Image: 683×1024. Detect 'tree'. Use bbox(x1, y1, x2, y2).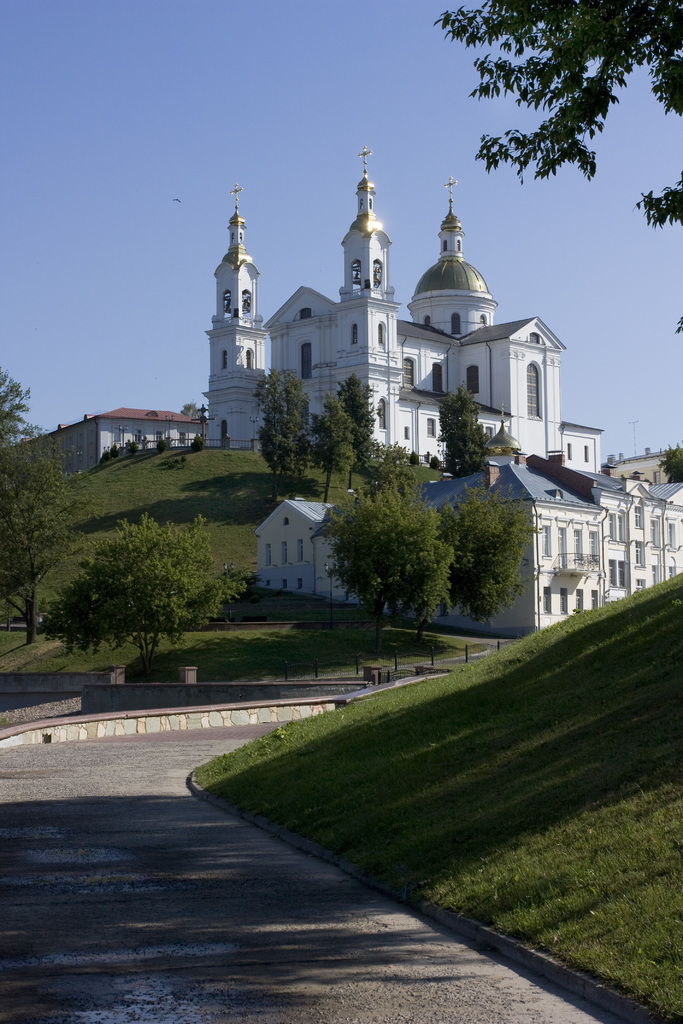
bbox(0, 359, 76, 641).
